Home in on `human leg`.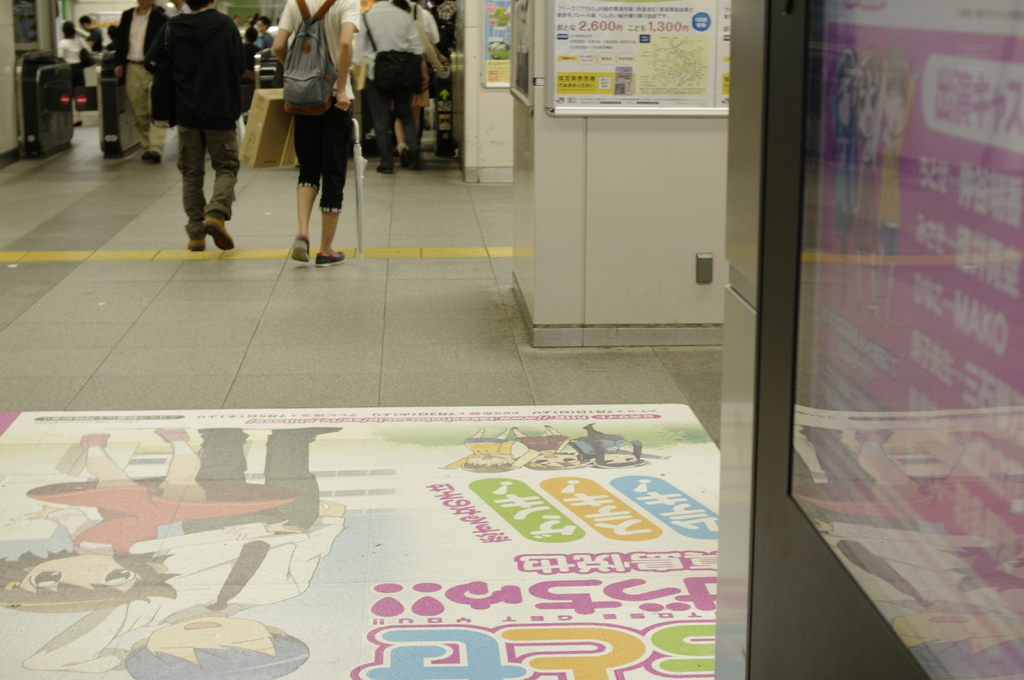
Homed in at 362:72:399:173.
